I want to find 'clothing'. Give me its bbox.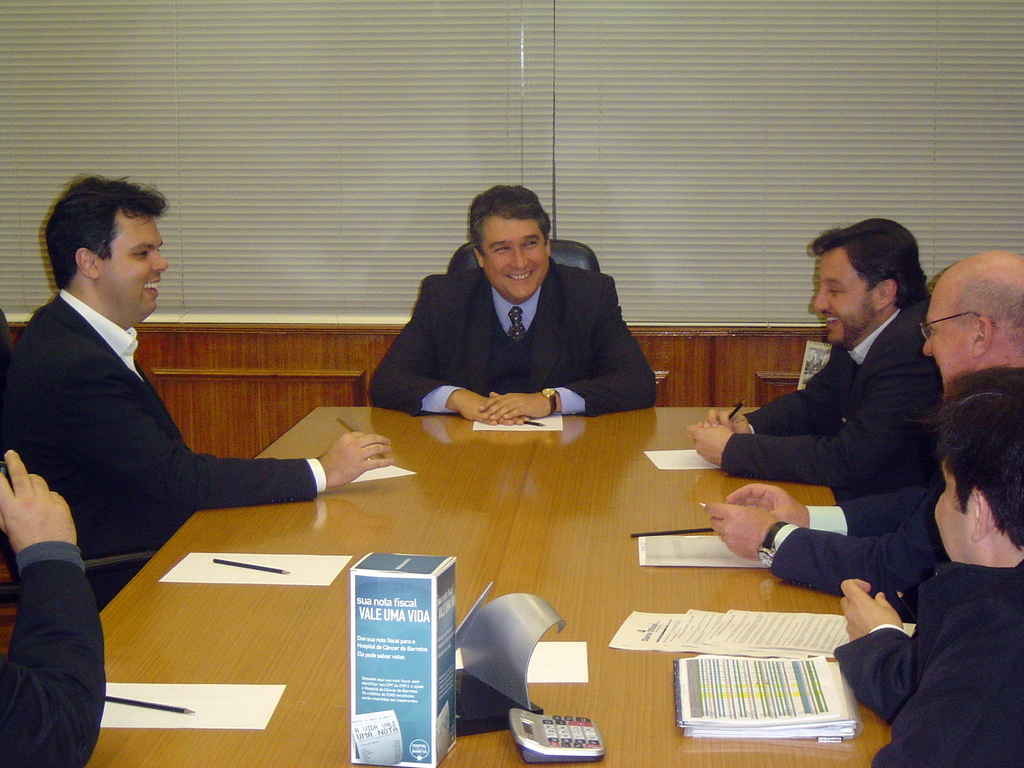
<bbox>717, 299, 932, 492</bbox>.
